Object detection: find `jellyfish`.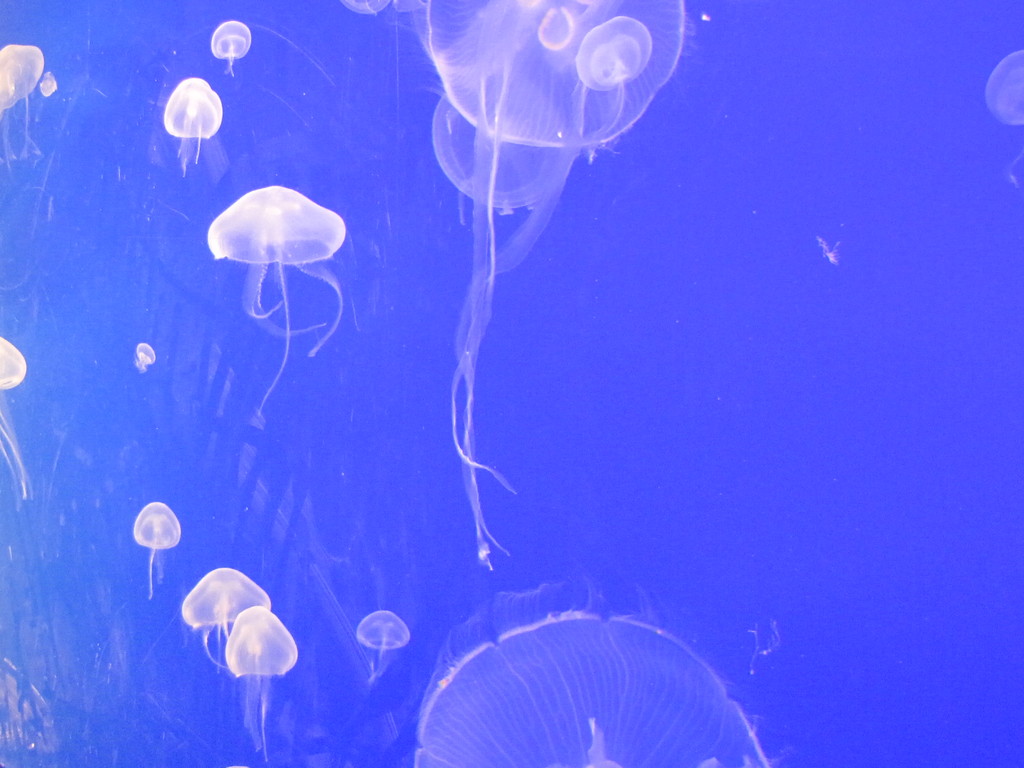
(left=226, top=607, right=296, bottom=760).
